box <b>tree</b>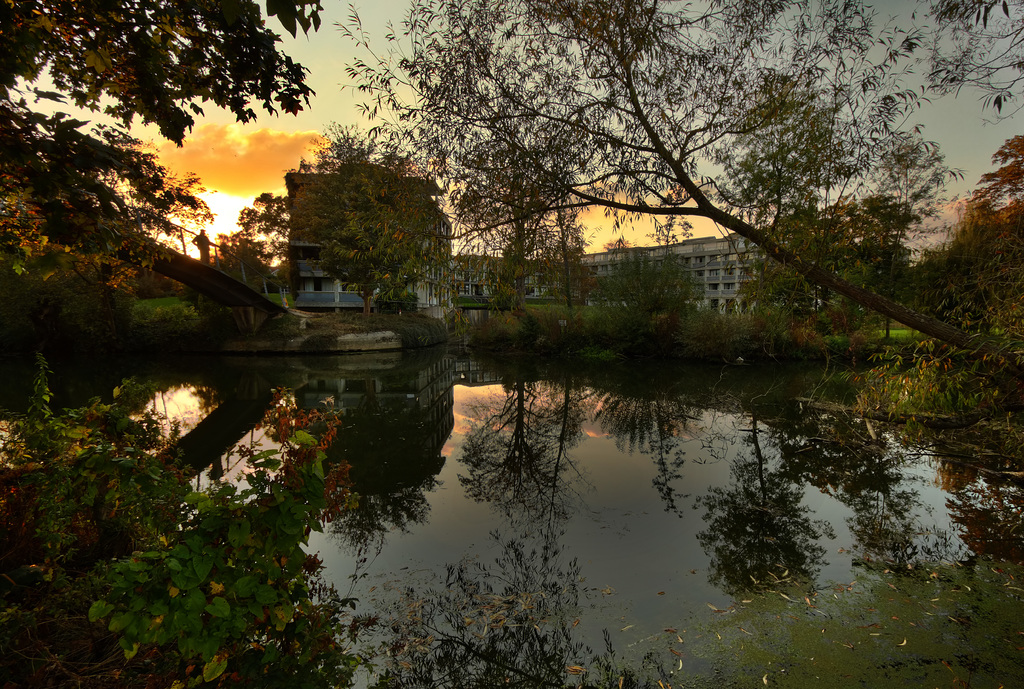
(847,192,927,342)
